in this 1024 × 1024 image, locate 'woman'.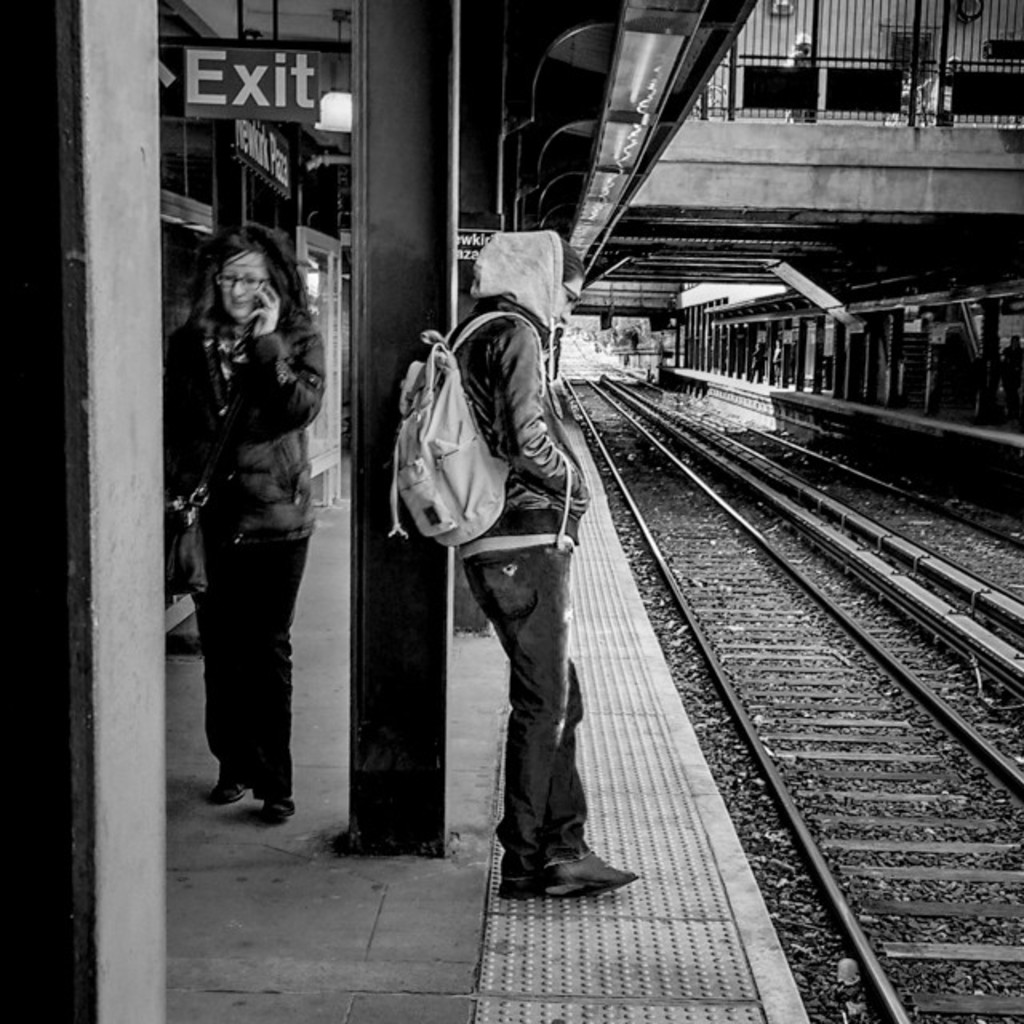
Bounding box: region(163, 197, 349, 834).
